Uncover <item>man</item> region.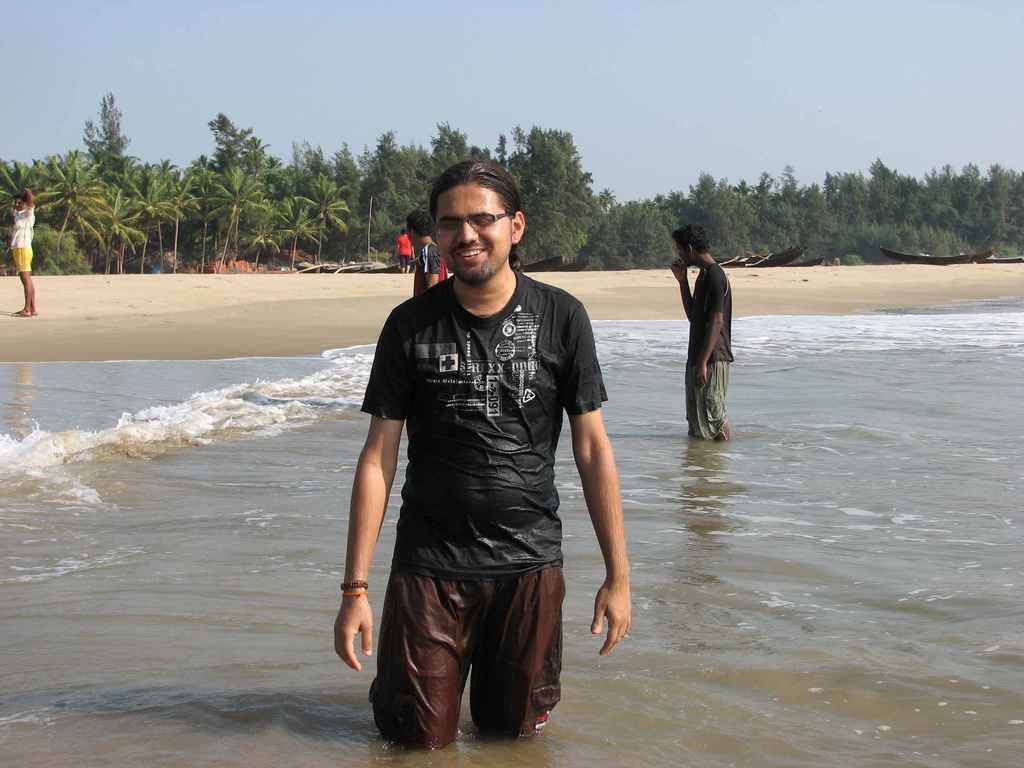
Uncovered: left=340, top=161, right=618, bottom=753.
